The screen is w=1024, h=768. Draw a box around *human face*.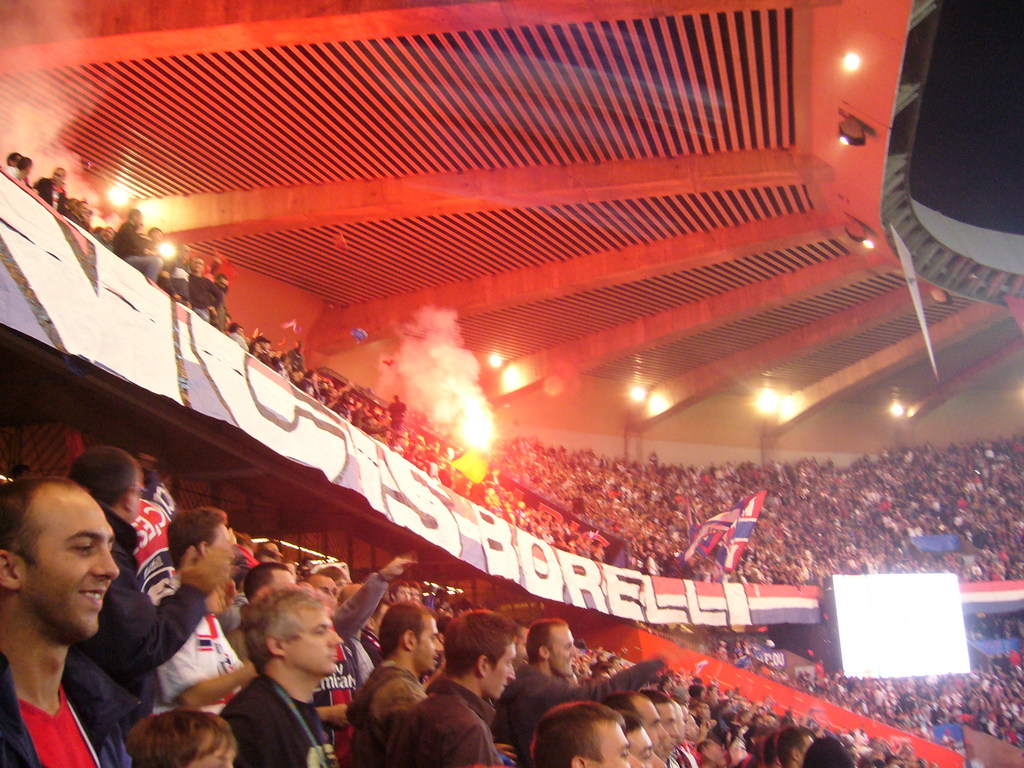
BBox(654, 701, 678, 750).
